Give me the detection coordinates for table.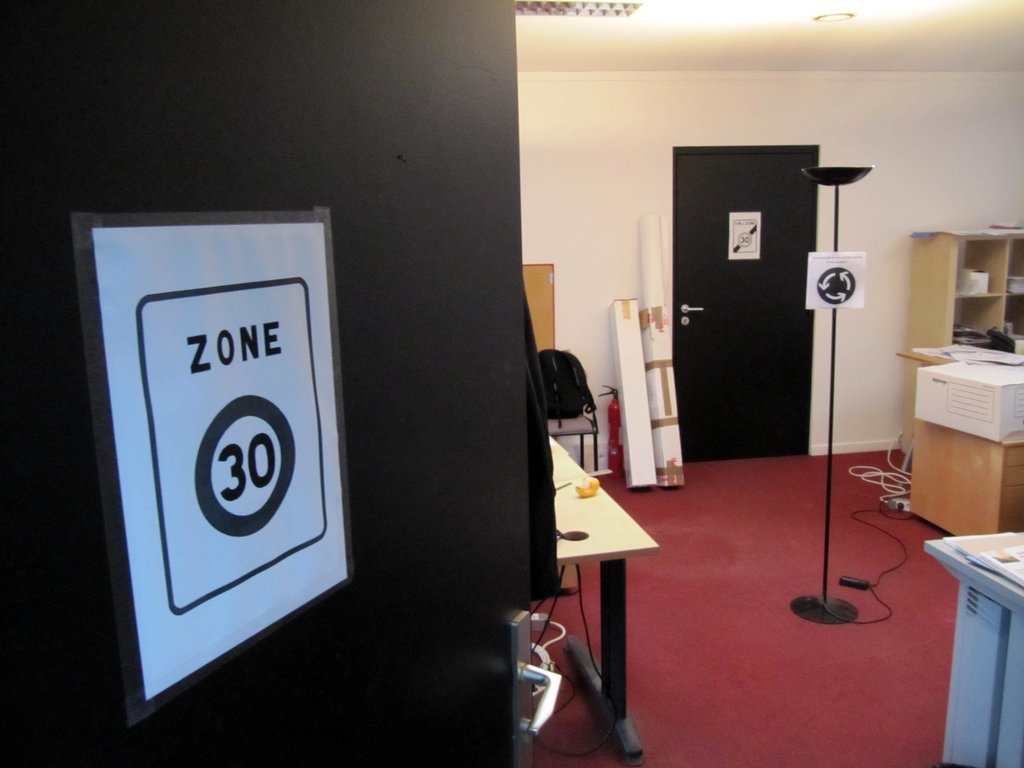
Rect(522, 417, 650, 764).
